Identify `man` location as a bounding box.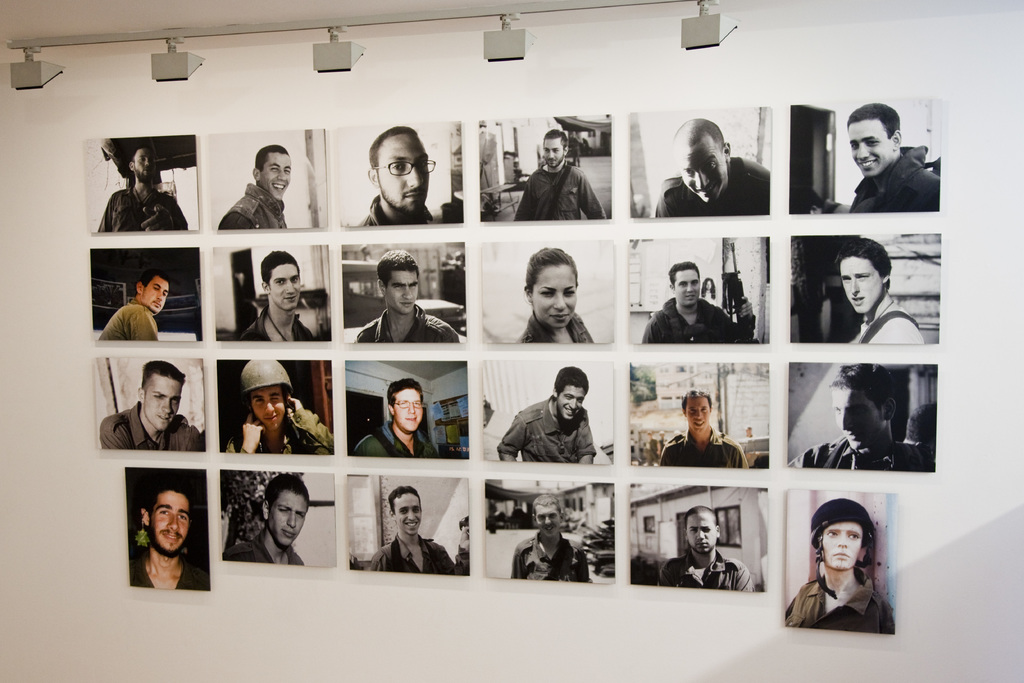
351,377,443,459.
